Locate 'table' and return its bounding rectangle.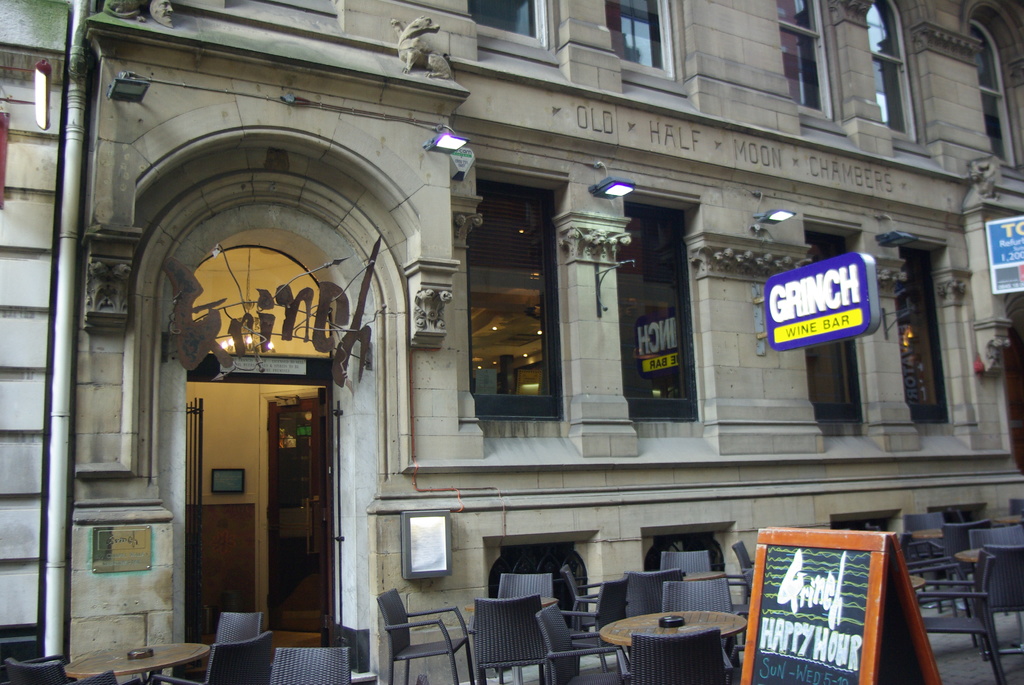
x1=908, y1=576, x2=925, y2=588.
